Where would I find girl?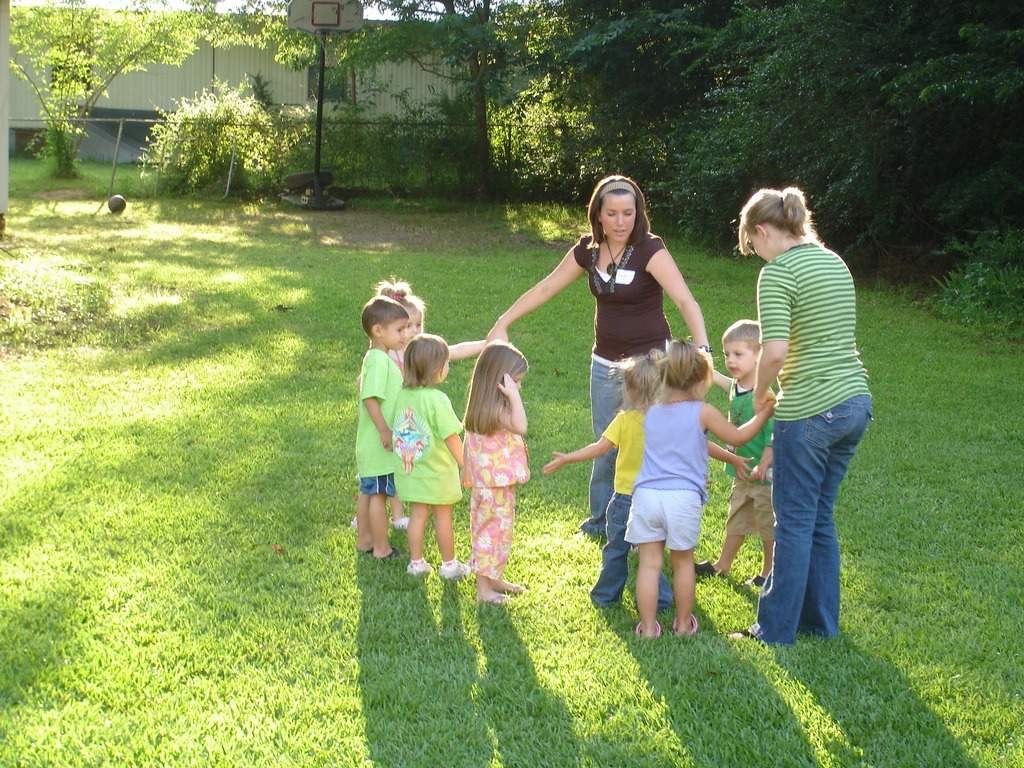
At (left=460, top=336, right=532, bottom=605).
